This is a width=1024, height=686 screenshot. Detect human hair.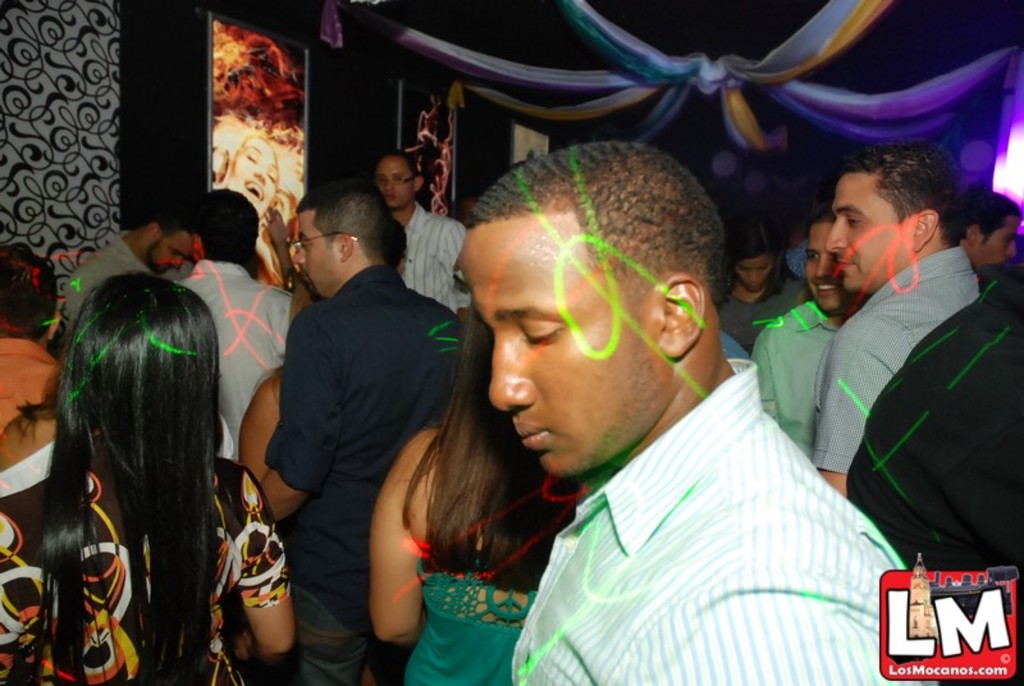
locate(195, 192, 257, 265).
